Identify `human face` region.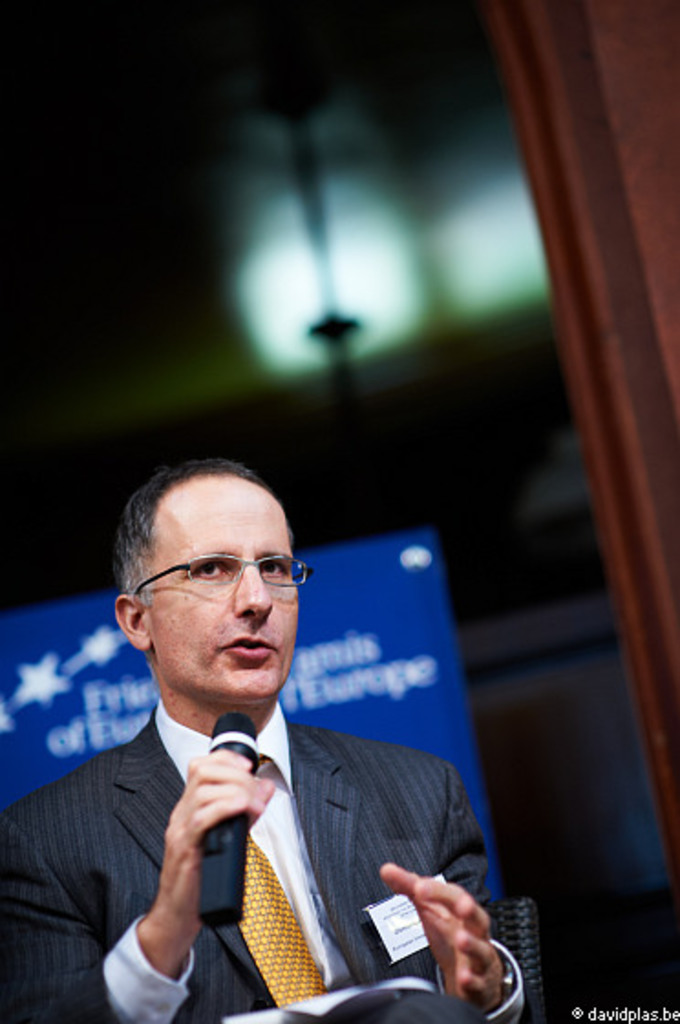
Region: left=146, top=492, right=302, bottom=697.
